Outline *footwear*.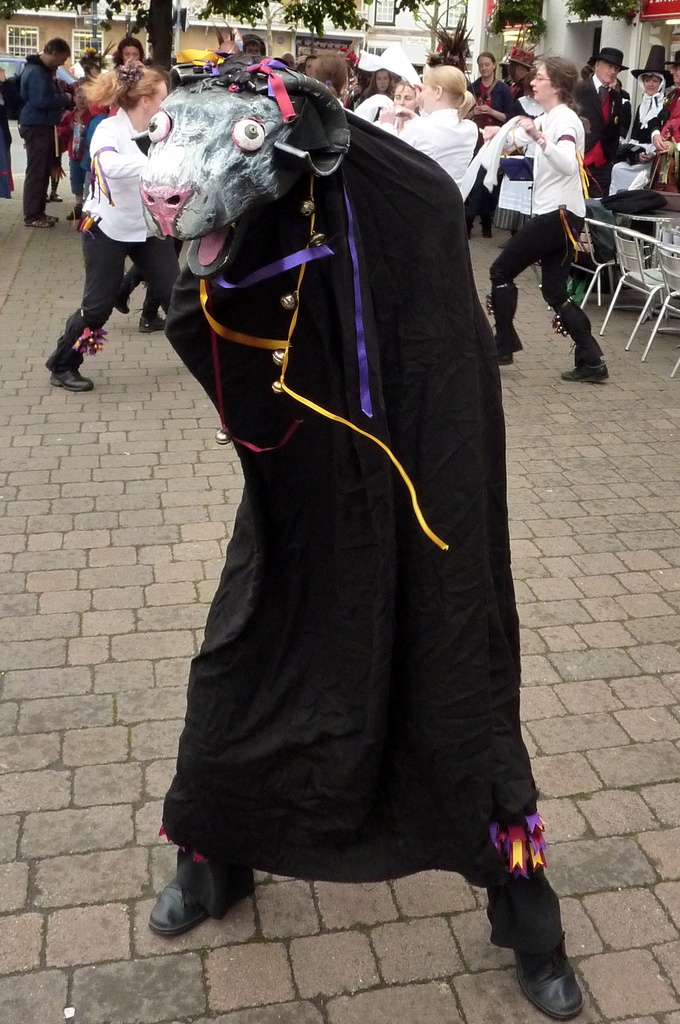
Outline: <bbox>147, 875, 214, 938</bbox>.
